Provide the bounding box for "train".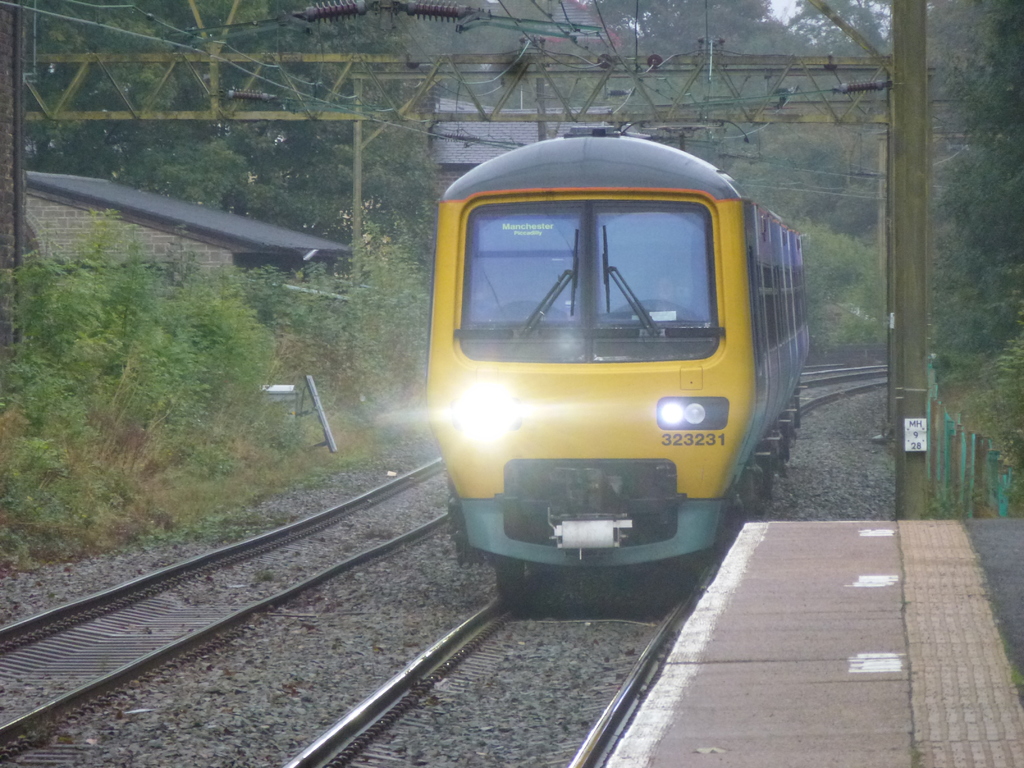
locate(420, 110, 815, 616).
